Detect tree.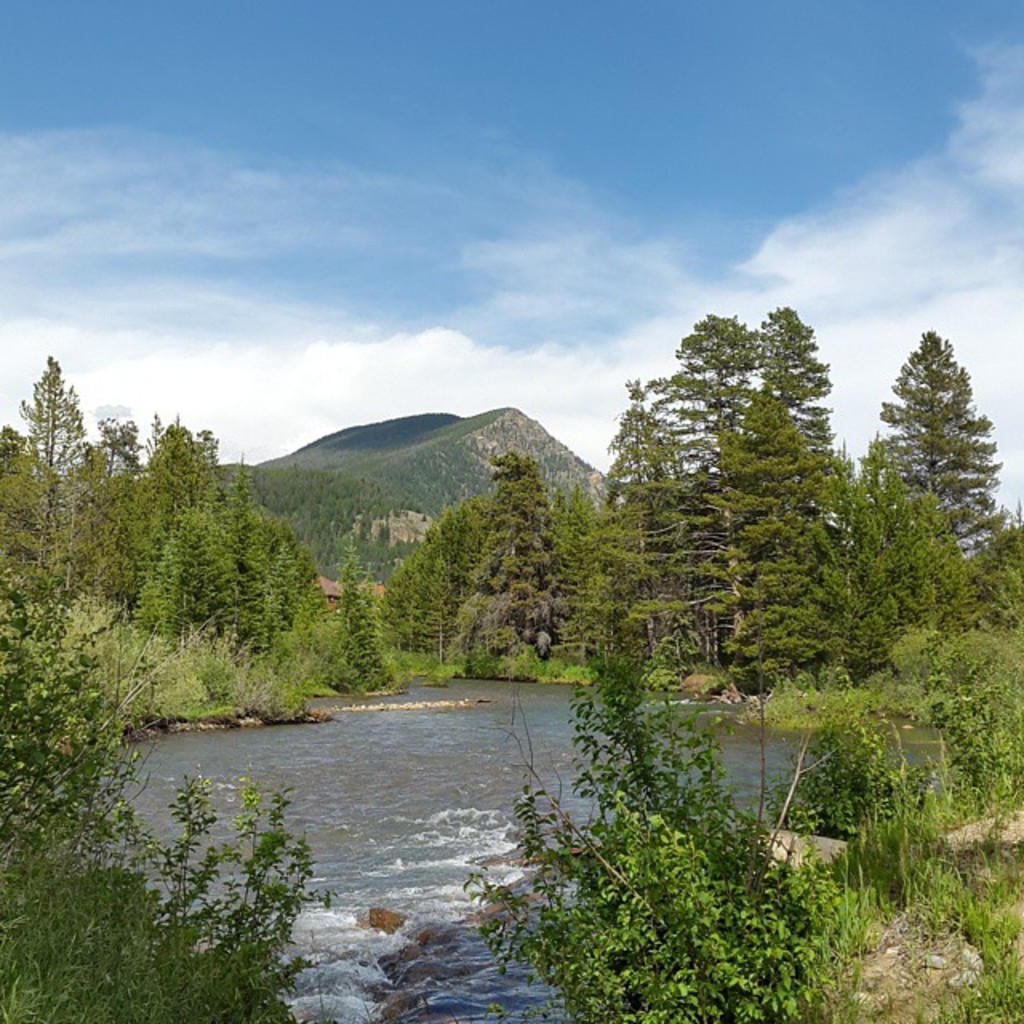
Detected at (632, 306, 776, 686).
